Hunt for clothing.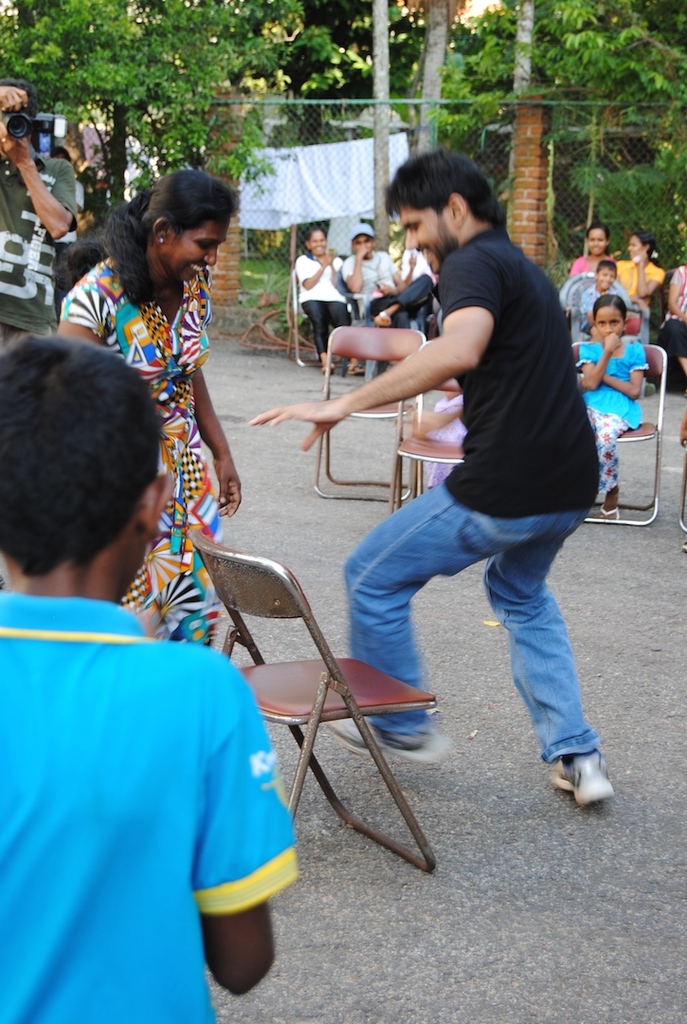
Hunted down at 660/269/686/361.
